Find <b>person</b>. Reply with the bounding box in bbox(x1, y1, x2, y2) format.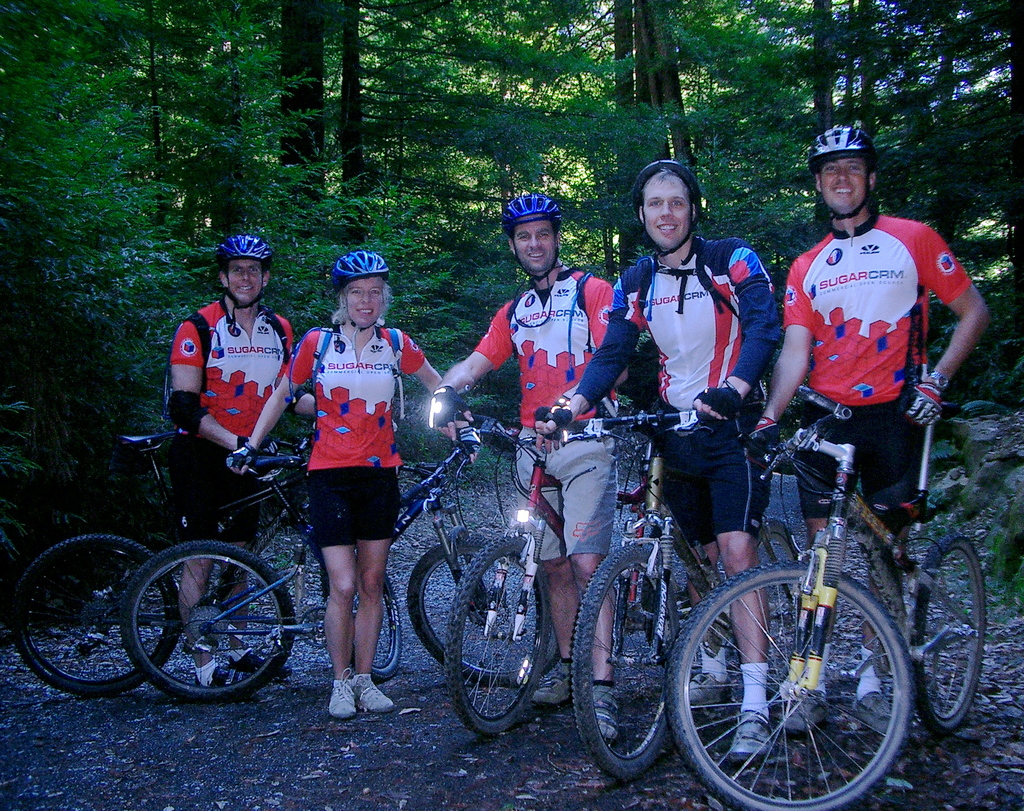
bbox(226, 252, 483, 722).
